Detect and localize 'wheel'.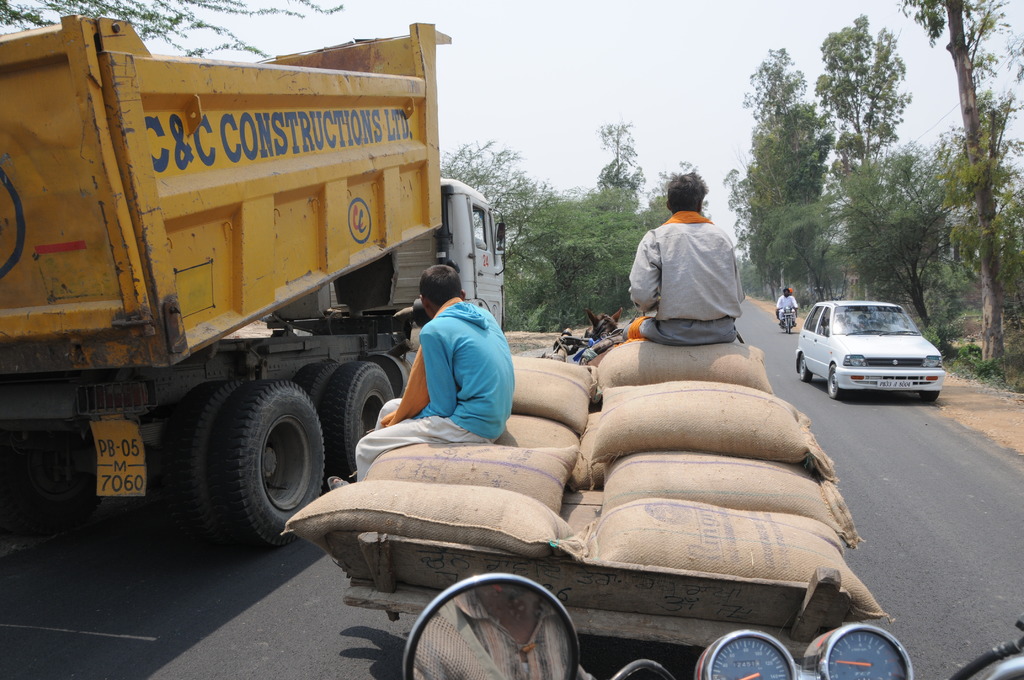
Localized at Rect(225, 375, 330, 543).
